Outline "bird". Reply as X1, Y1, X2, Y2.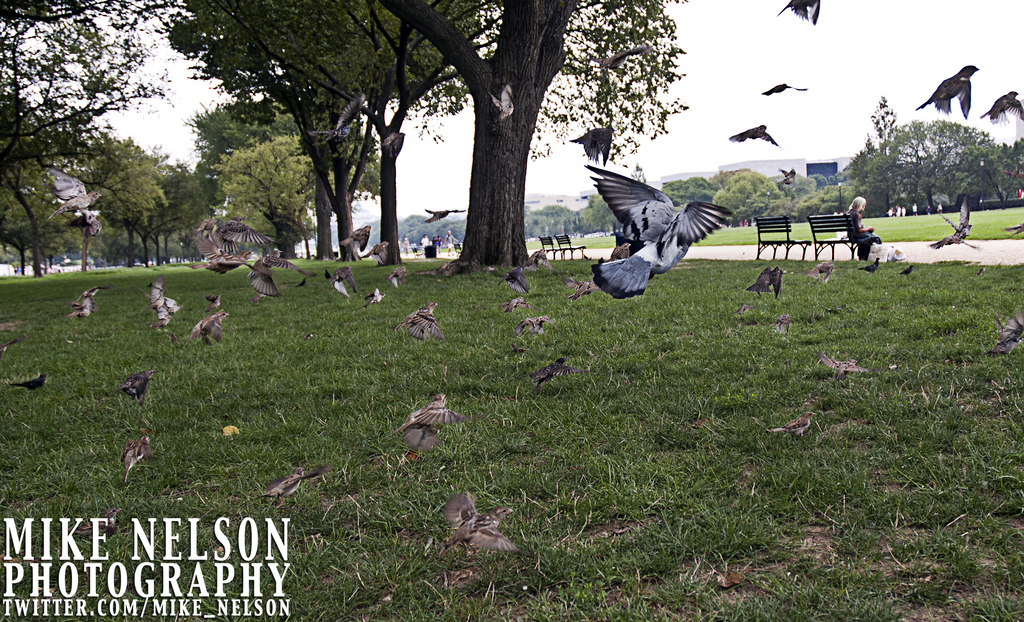
68, 284, 101, 314.
